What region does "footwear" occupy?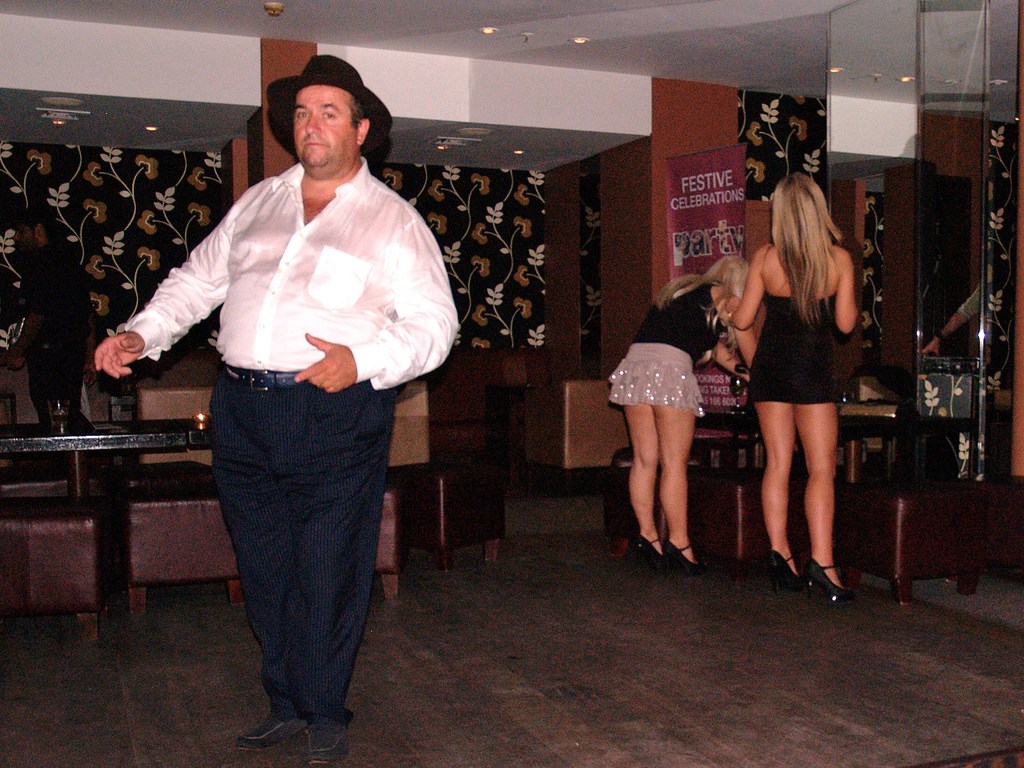
x1=230 y1=712 x2=307 y2=749.
